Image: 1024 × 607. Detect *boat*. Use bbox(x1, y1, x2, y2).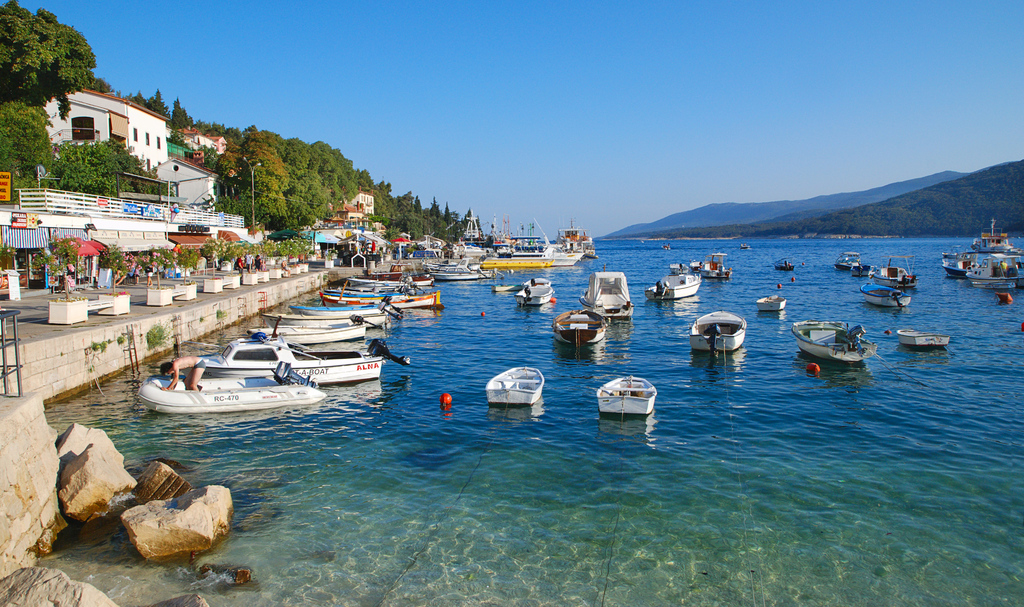
bbox(691, 298, 749, 360).
